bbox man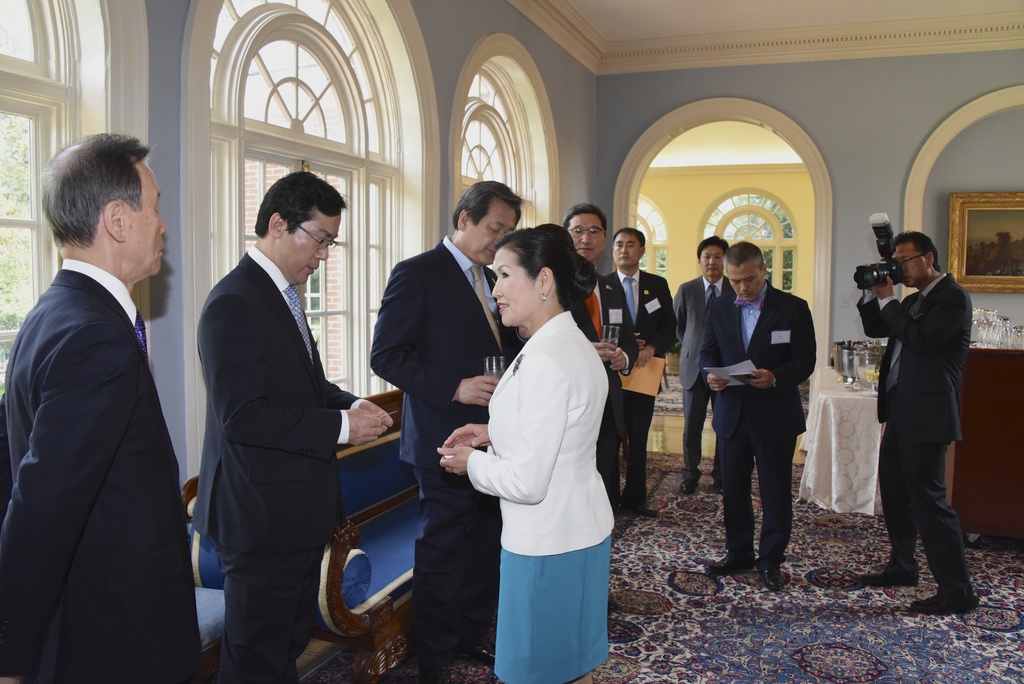
<bbox>695, 240, 819, 592</bbox>
